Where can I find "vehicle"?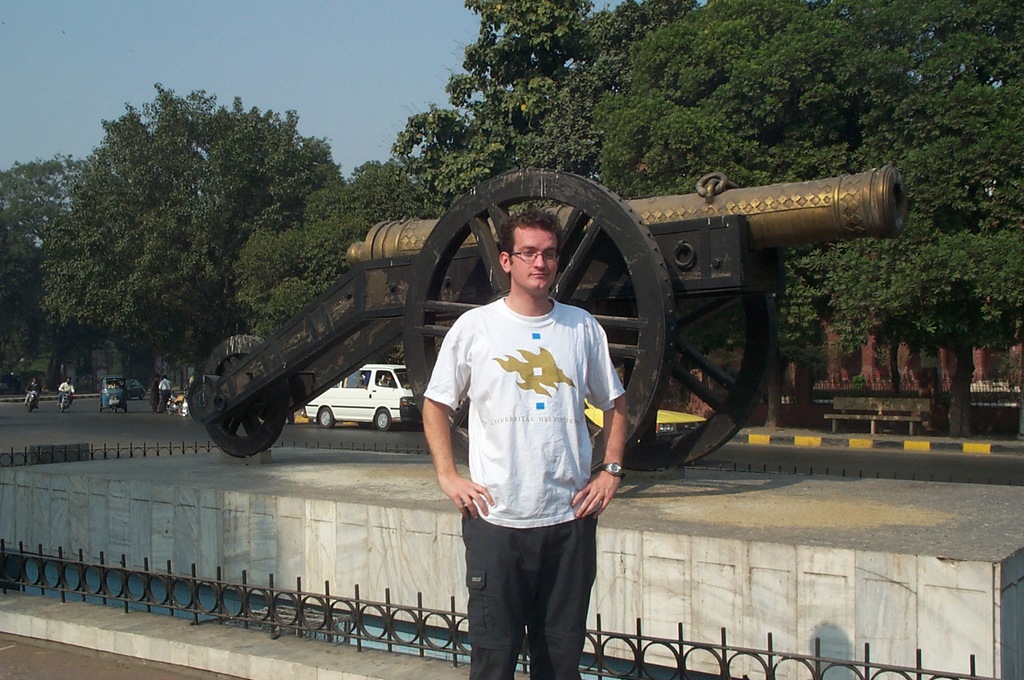
You can find it at 127,375,150,399.
